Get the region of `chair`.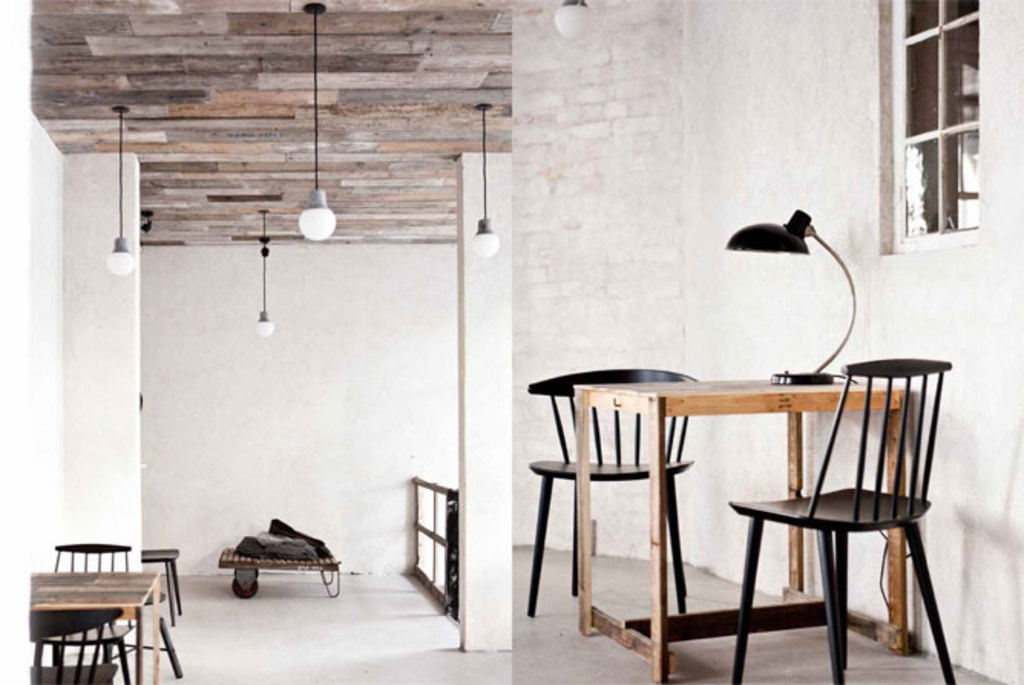
x1=43, y1=544, x2=133, y2=664.
